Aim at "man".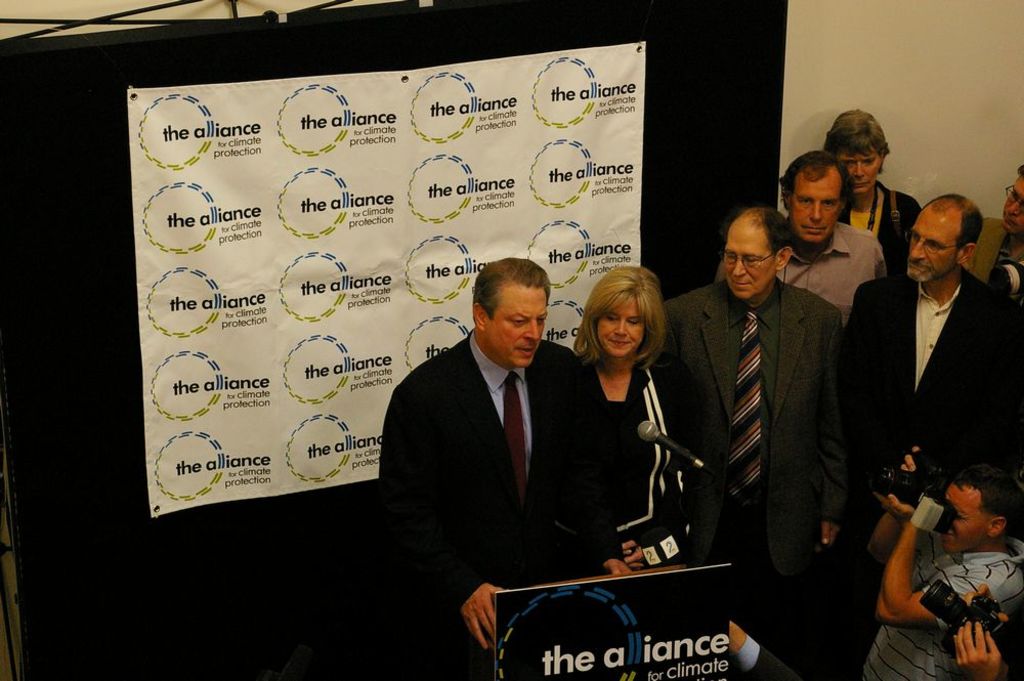
Aimed at Rect(844, 191, 1014, 570).
